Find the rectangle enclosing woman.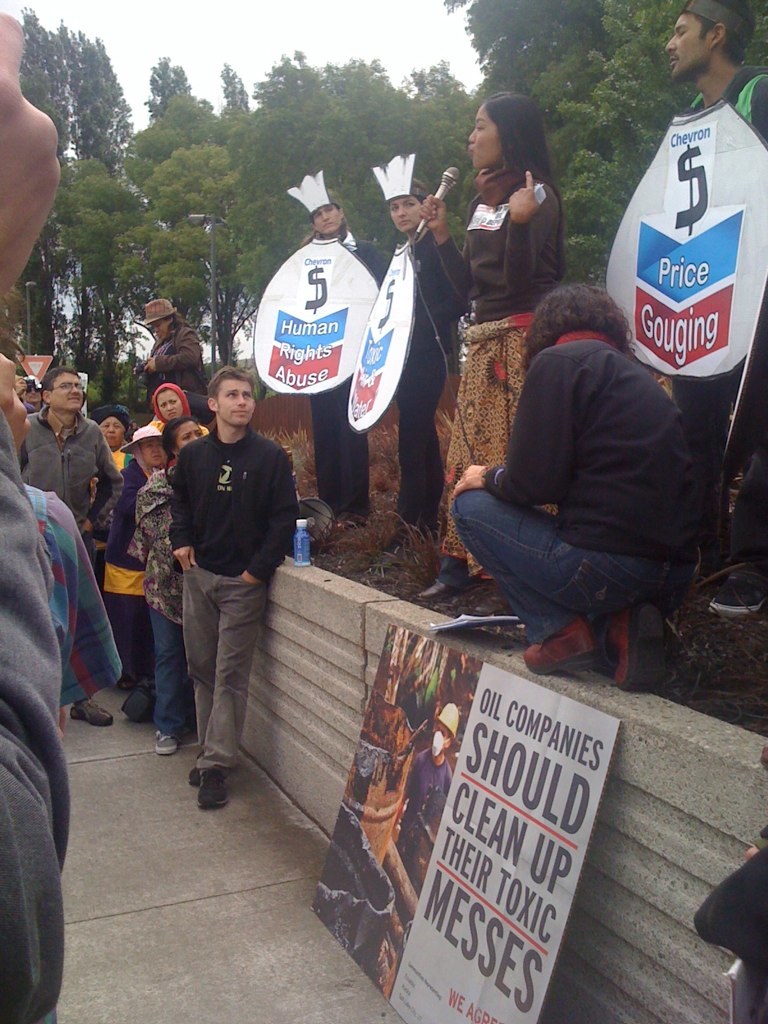
left=95, top=404, right=135, bottom=469.
